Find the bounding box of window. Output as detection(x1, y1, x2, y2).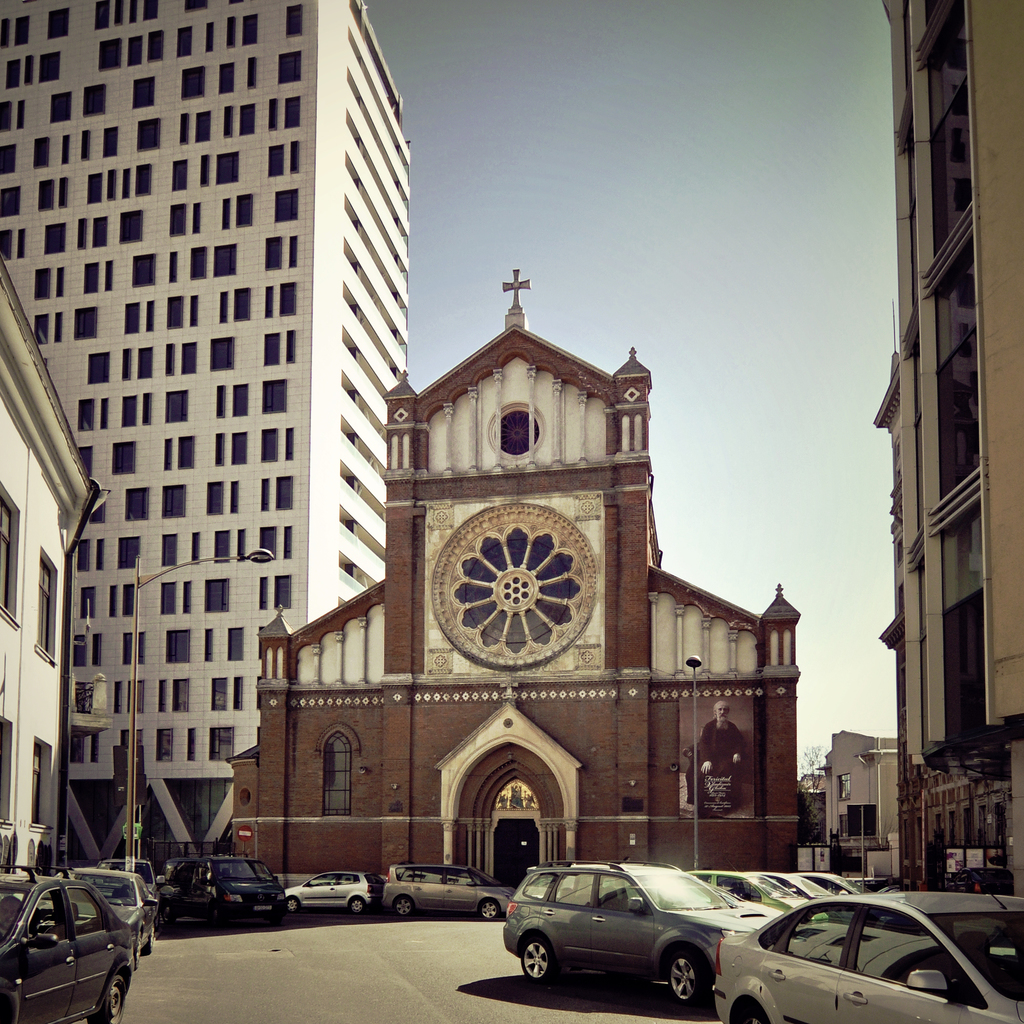
detection(137, 348, 155, 380).
